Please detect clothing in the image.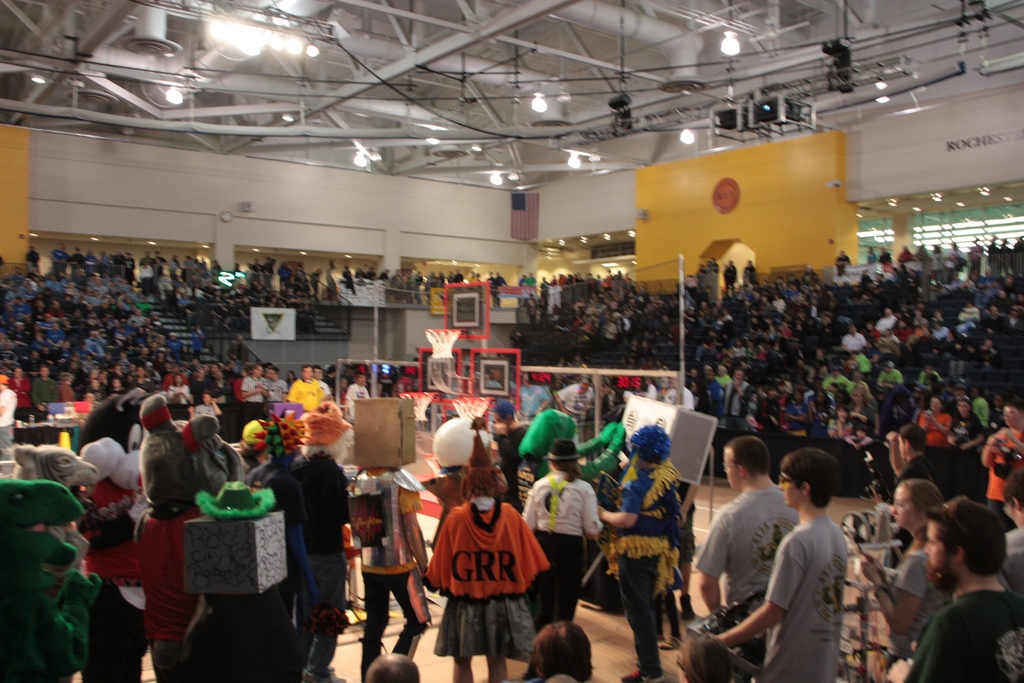
bbox=[762, 518, 856, 678].
